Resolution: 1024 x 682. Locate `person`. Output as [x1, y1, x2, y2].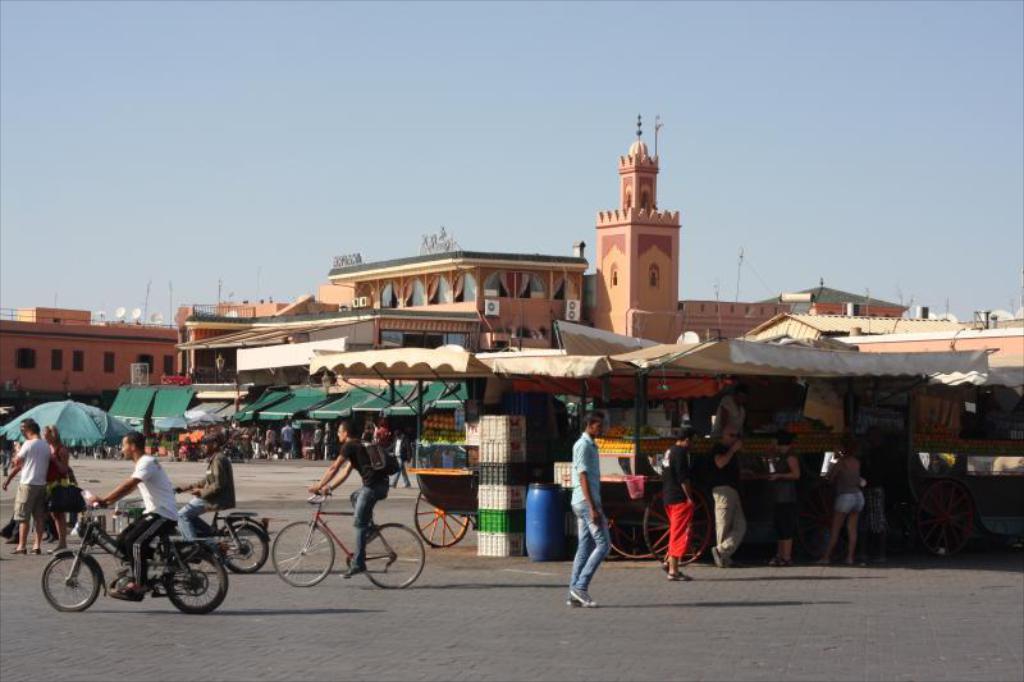
[81, 434, 180, 600].
